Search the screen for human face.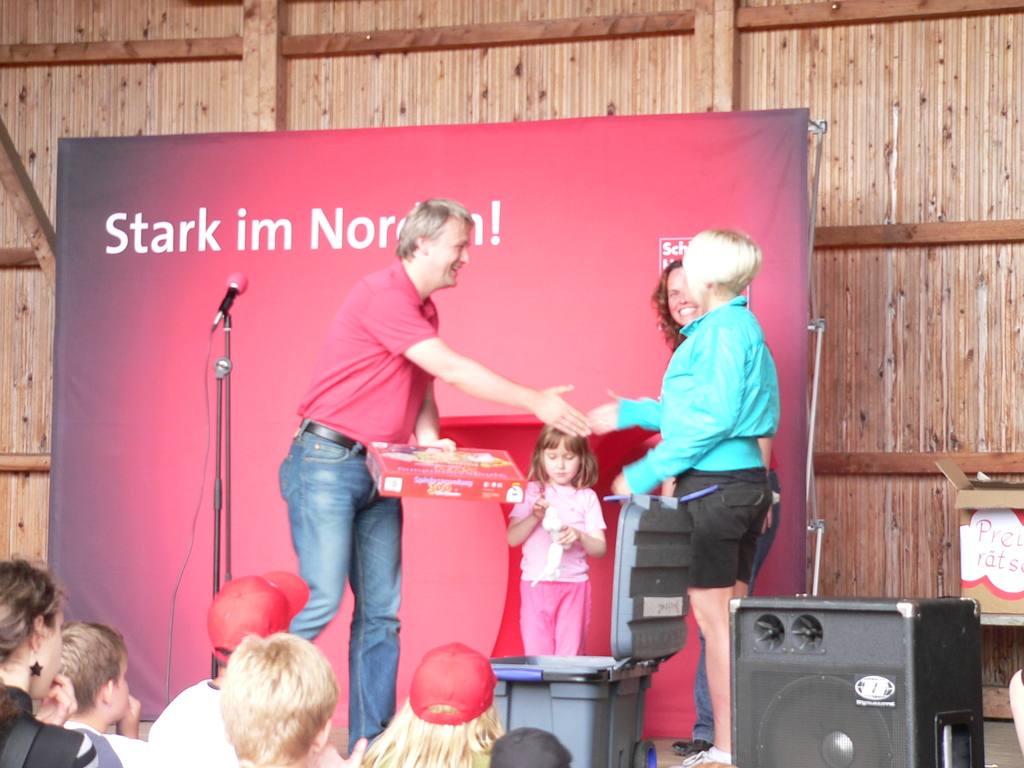
Found at region(537, 440, 582, 479).
